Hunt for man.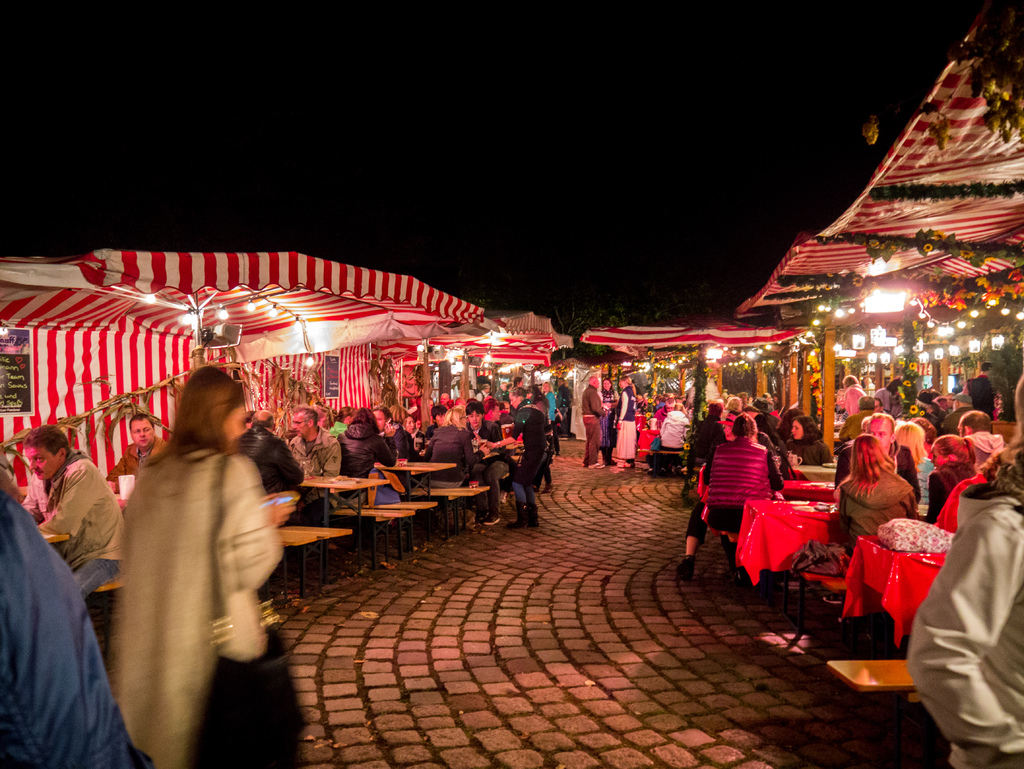
Hunted down at [left=840, top=414, right=922, bottom=501].
